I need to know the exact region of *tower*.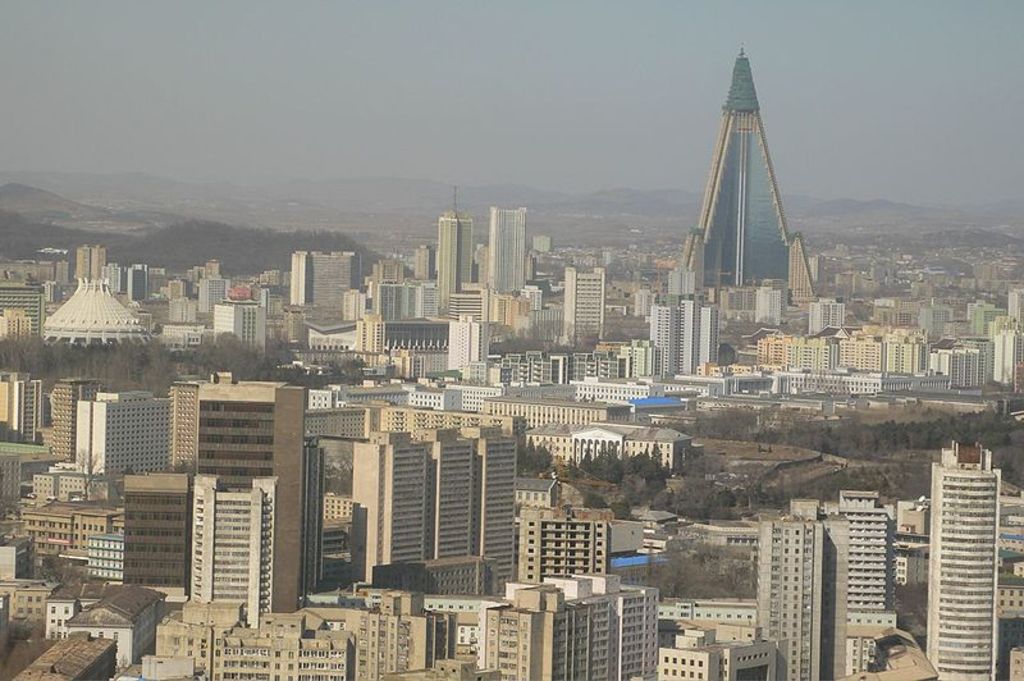
Region: locate(749, 494, 867, 680).
